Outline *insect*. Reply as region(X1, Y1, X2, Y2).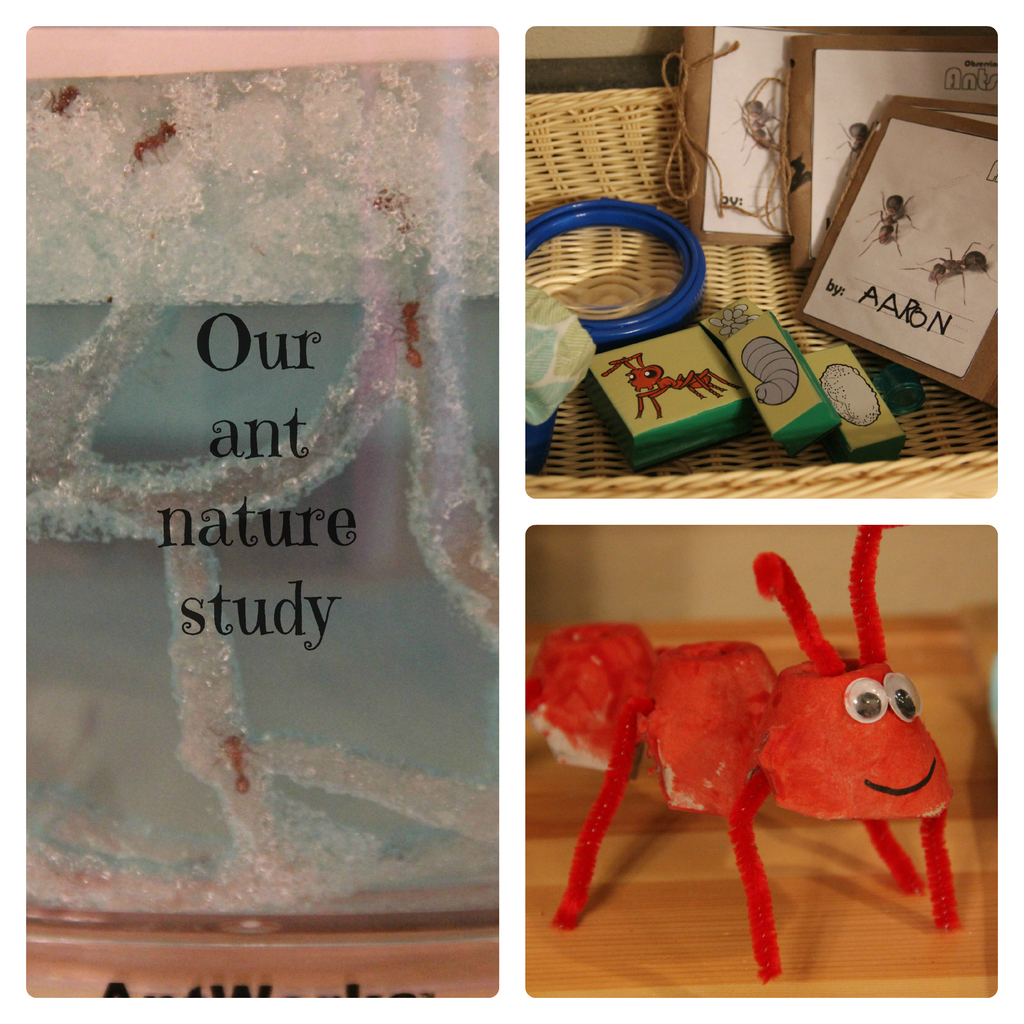
region(391, 295, 454, 378).
